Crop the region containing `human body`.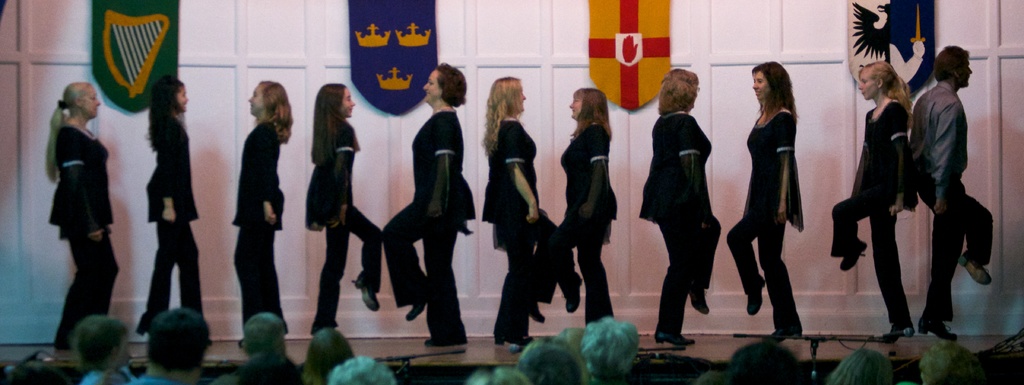
Crop region: (835,98,922,337).
